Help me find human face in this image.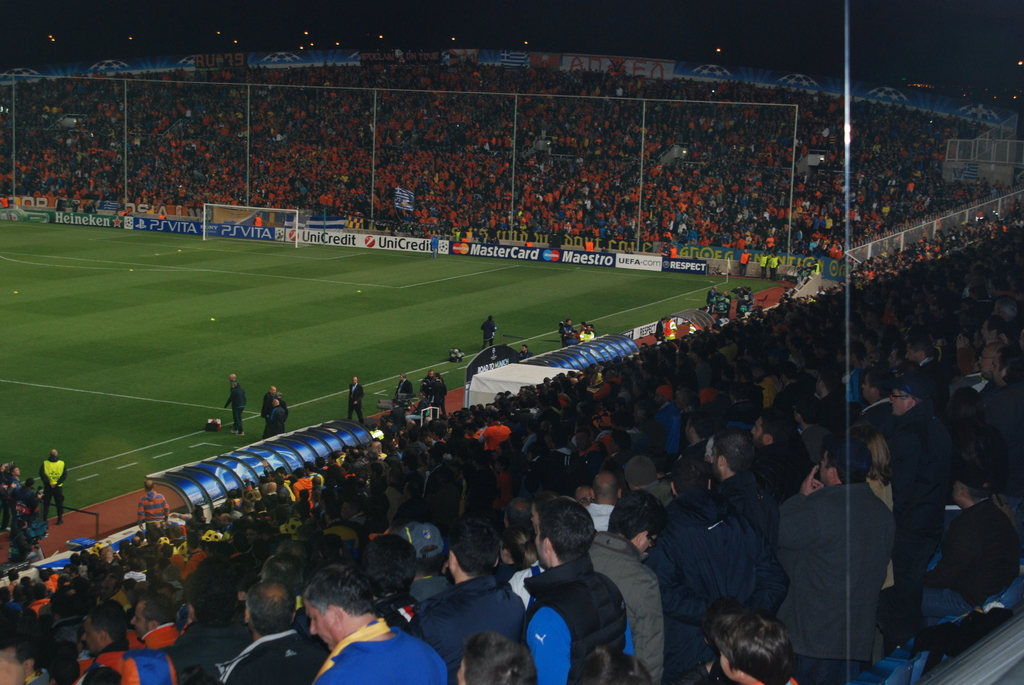
Found it: bbox=[790, 406, 798, 424].
